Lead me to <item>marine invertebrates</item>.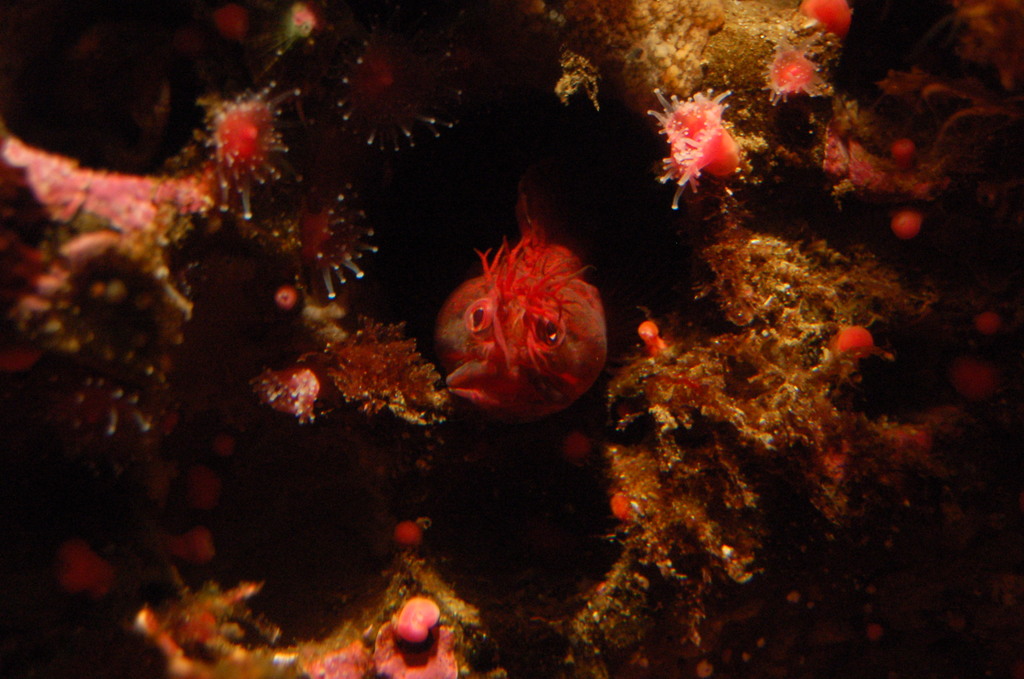
Lead to locate(370, 590, 472, 678).
